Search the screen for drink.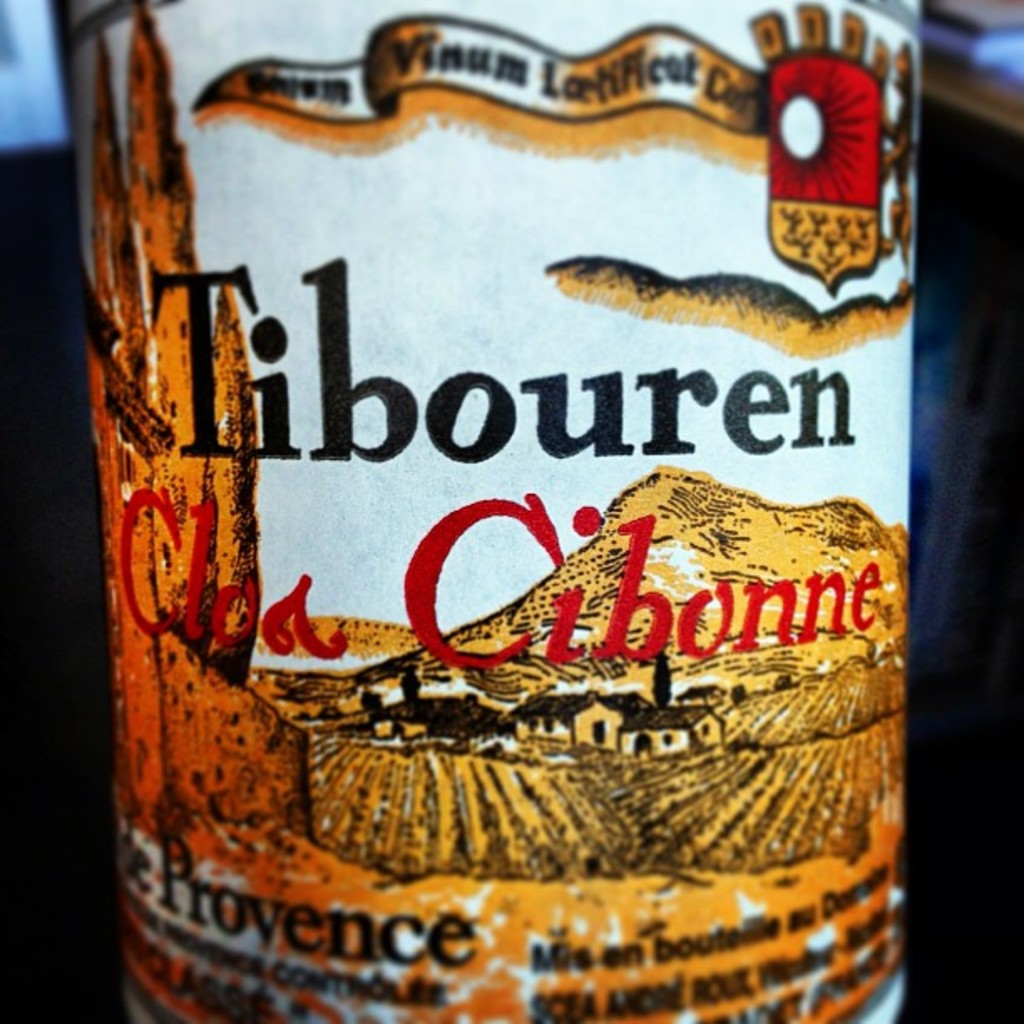
Found at bbox(40, 0, 917, 1022).
